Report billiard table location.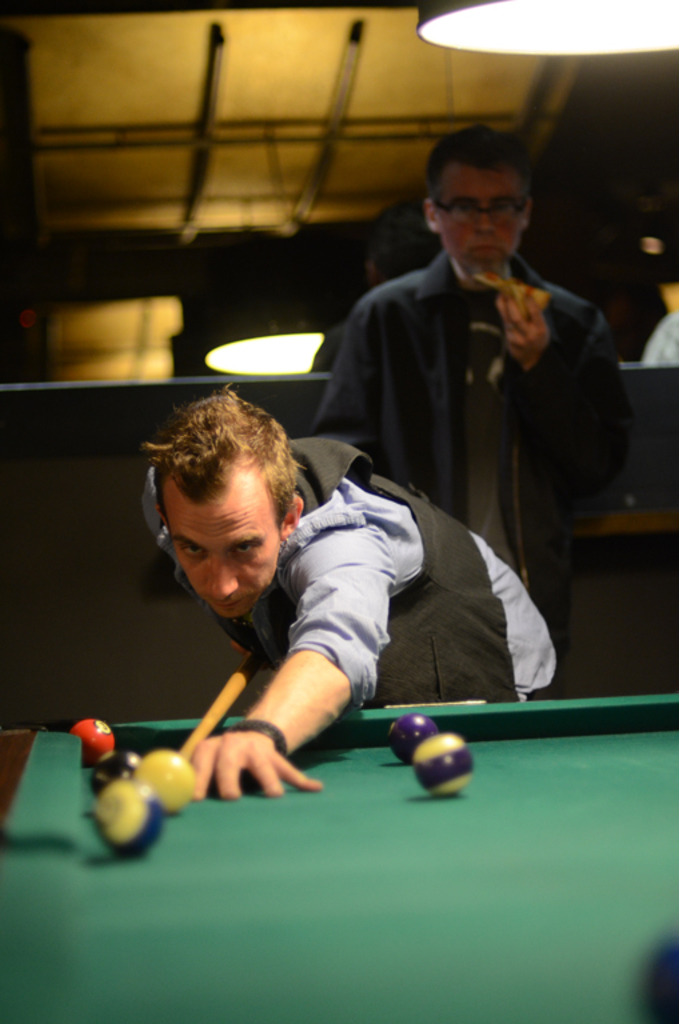
Report: <bbox>0, 689, 678, 1023</bbox>.
